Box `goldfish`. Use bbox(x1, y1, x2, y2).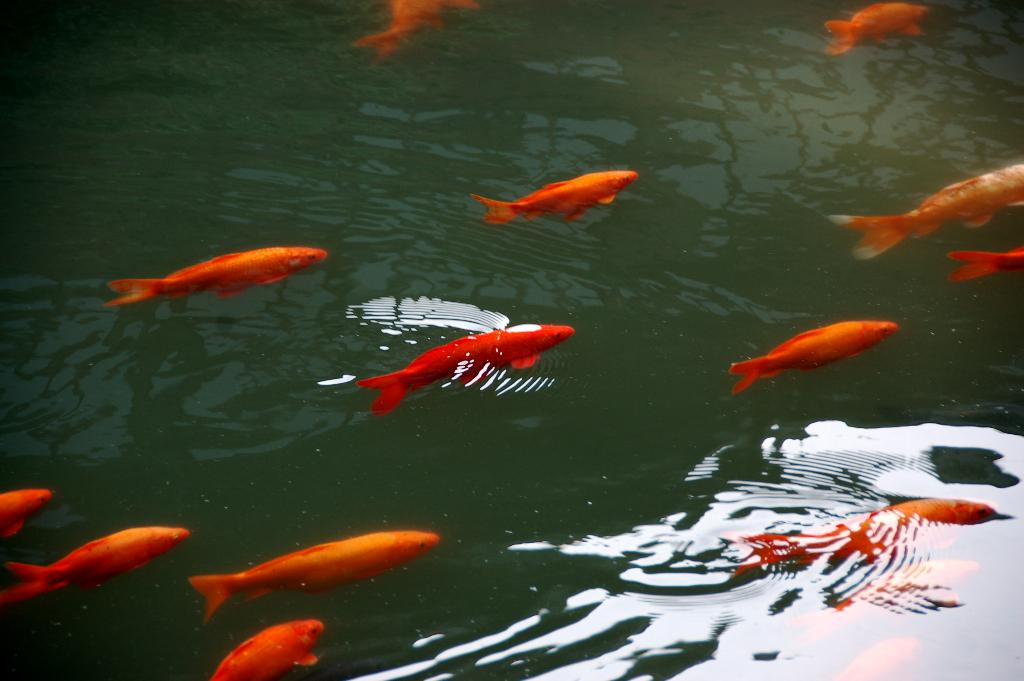
bbox(731, 322, 895, 394).
